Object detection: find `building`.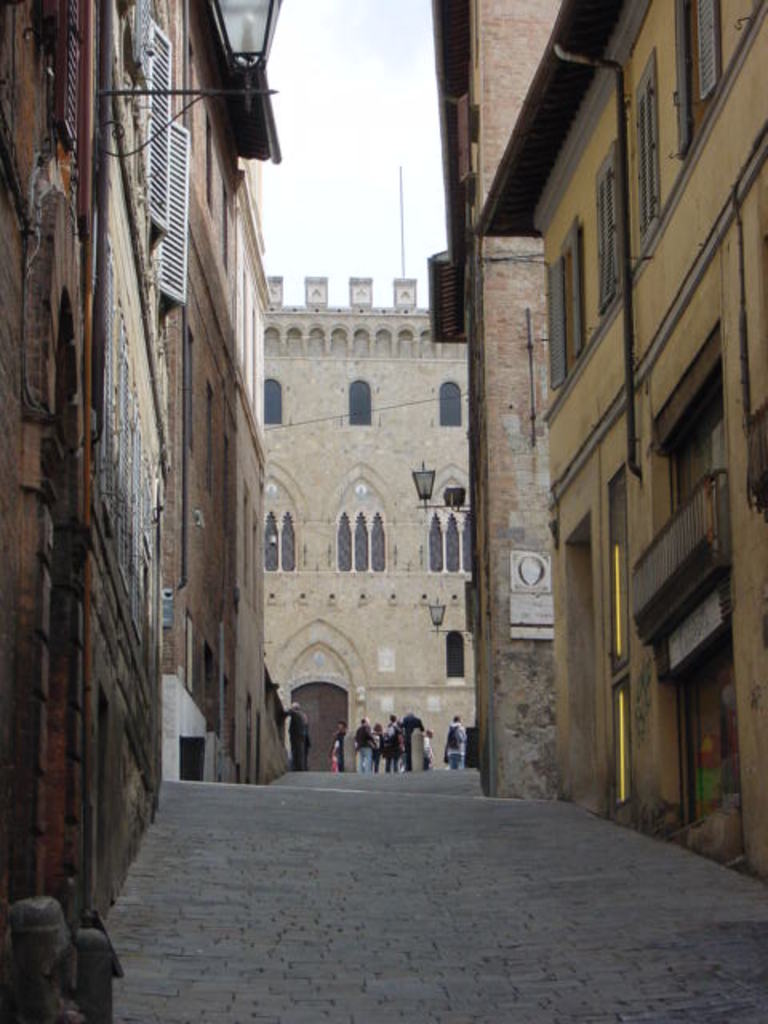
434, 0, 766, 890.
